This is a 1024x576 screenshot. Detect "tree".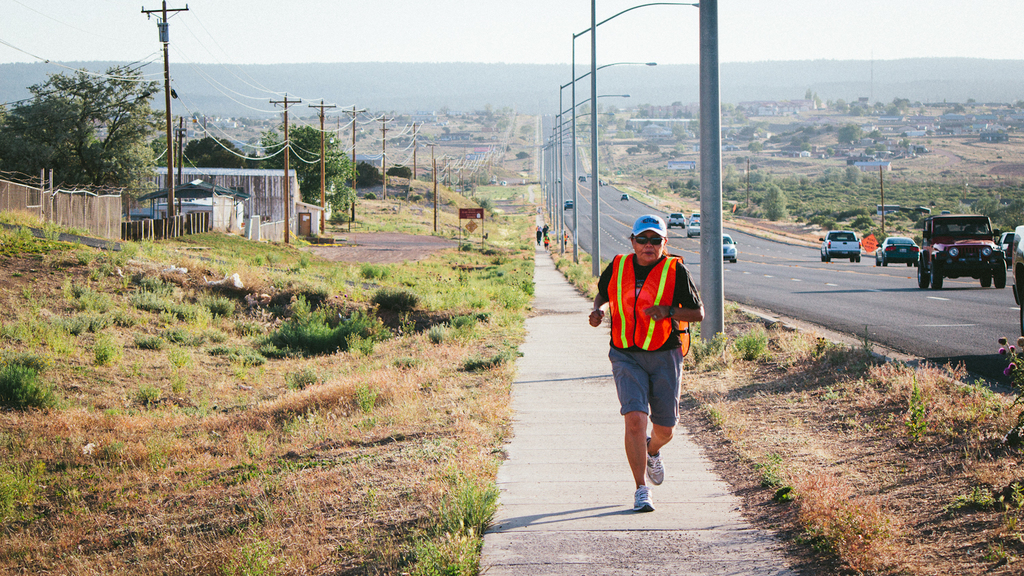
locate(743, 182, 788, 227).
